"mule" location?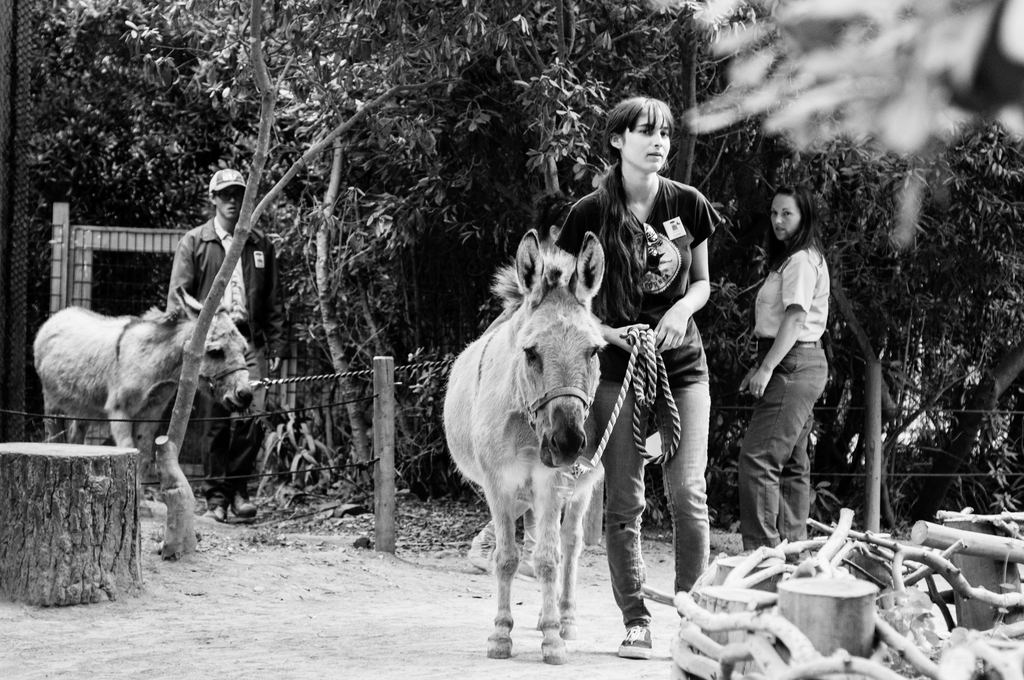
box=[42, 288, 260, 481]
